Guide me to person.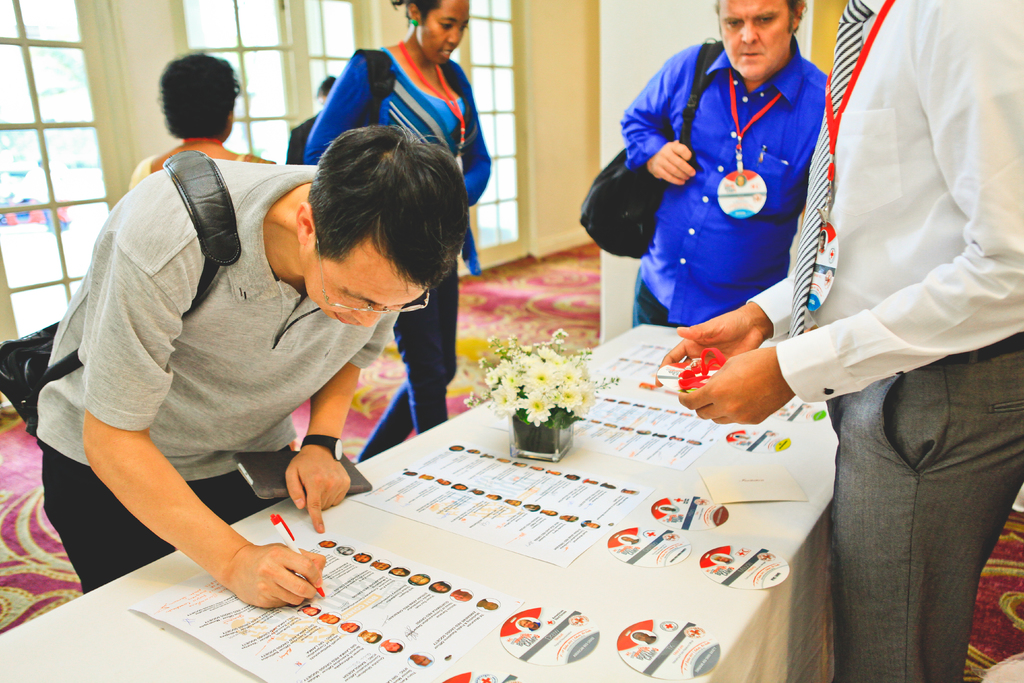
Guidance: (x1=135, y1=41, x2=274, y2=192).
